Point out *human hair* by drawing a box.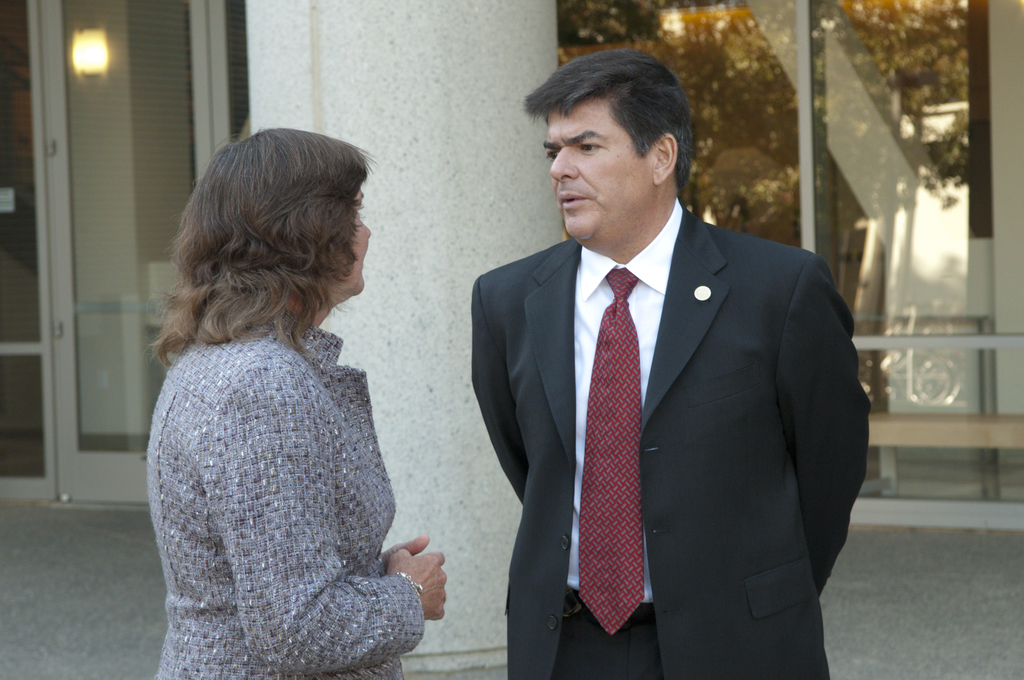
[left=143, top=129, right=365, bottom=371].
